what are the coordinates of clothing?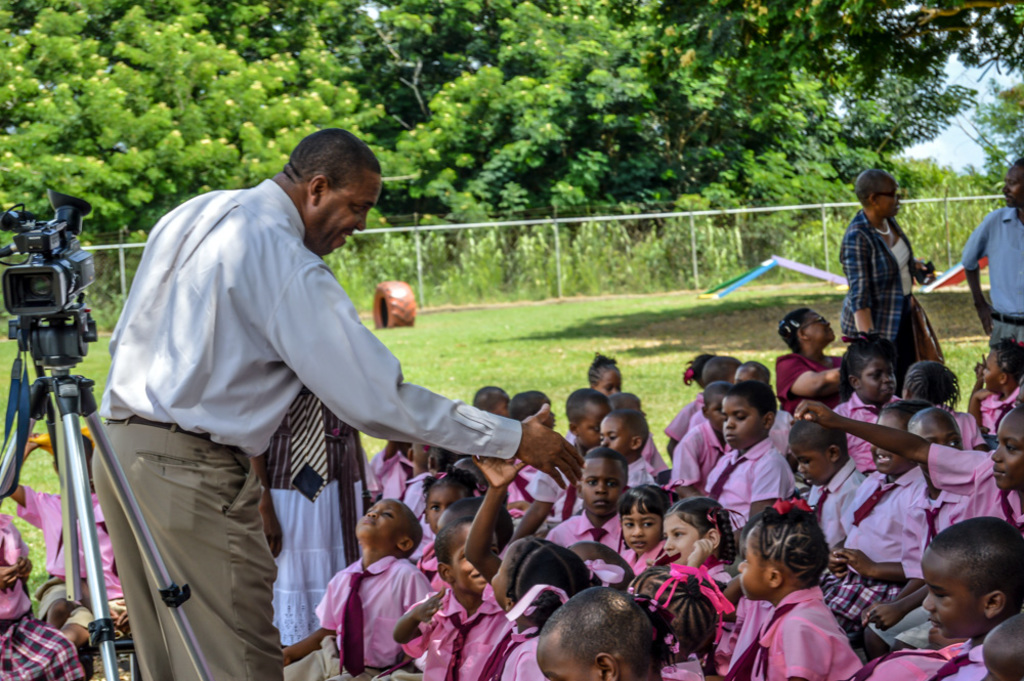
box(0, 507, 87, 680).
